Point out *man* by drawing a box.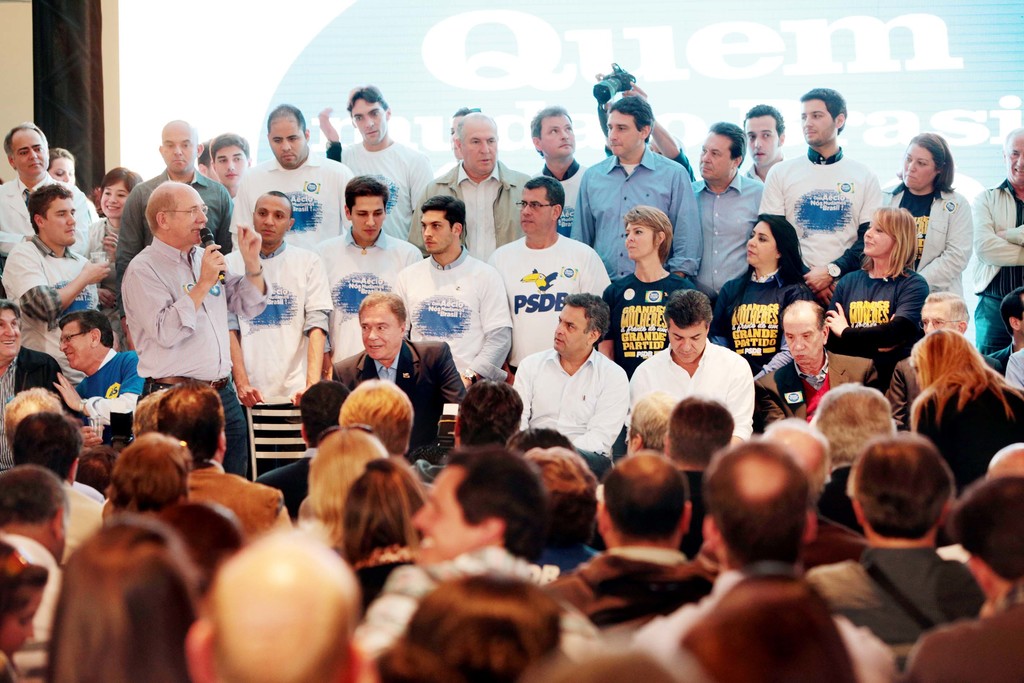
513, 289, 623, 466.
